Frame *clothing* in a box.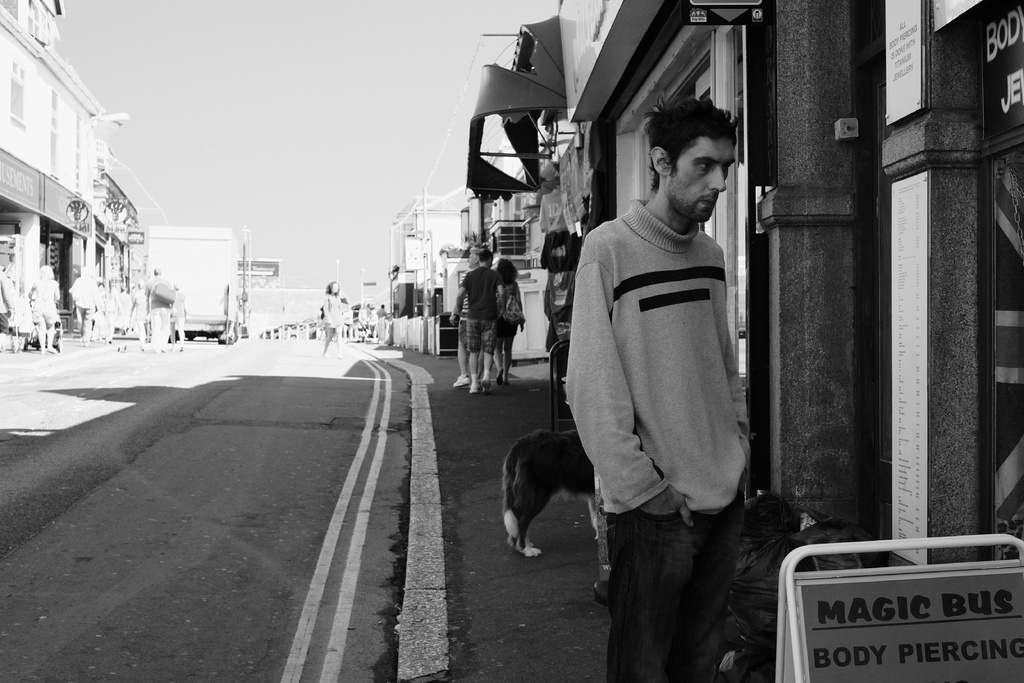
bbox=(118, 291, 134, 330).
